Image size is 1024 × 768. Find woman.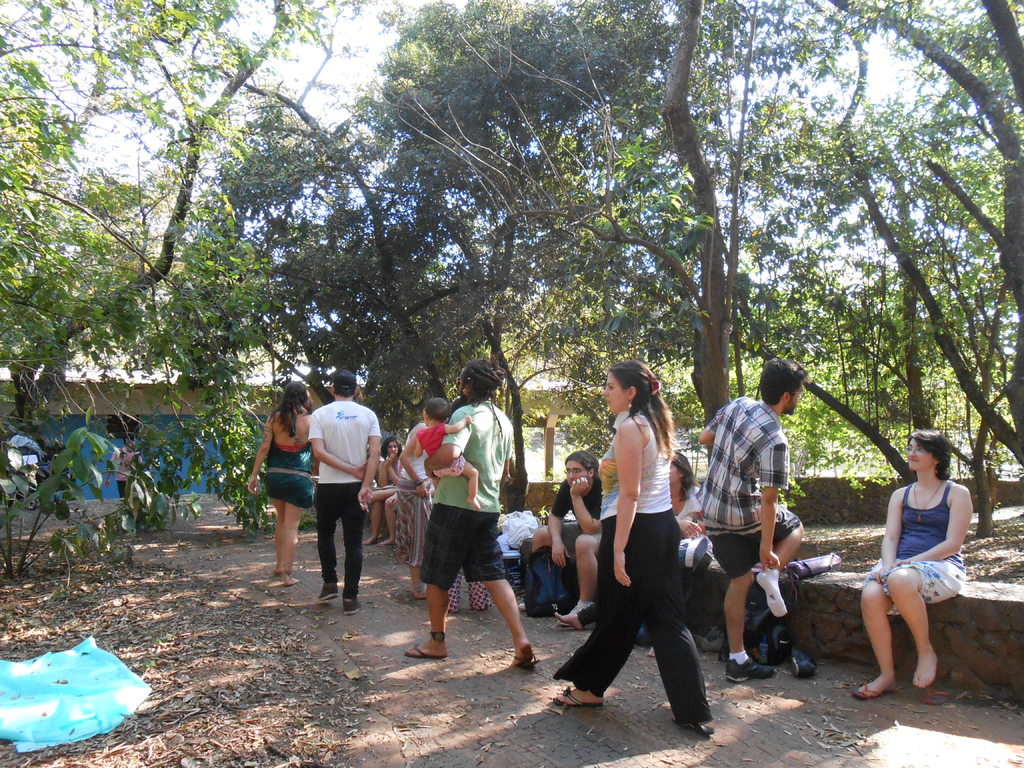
246,381,314,586.
